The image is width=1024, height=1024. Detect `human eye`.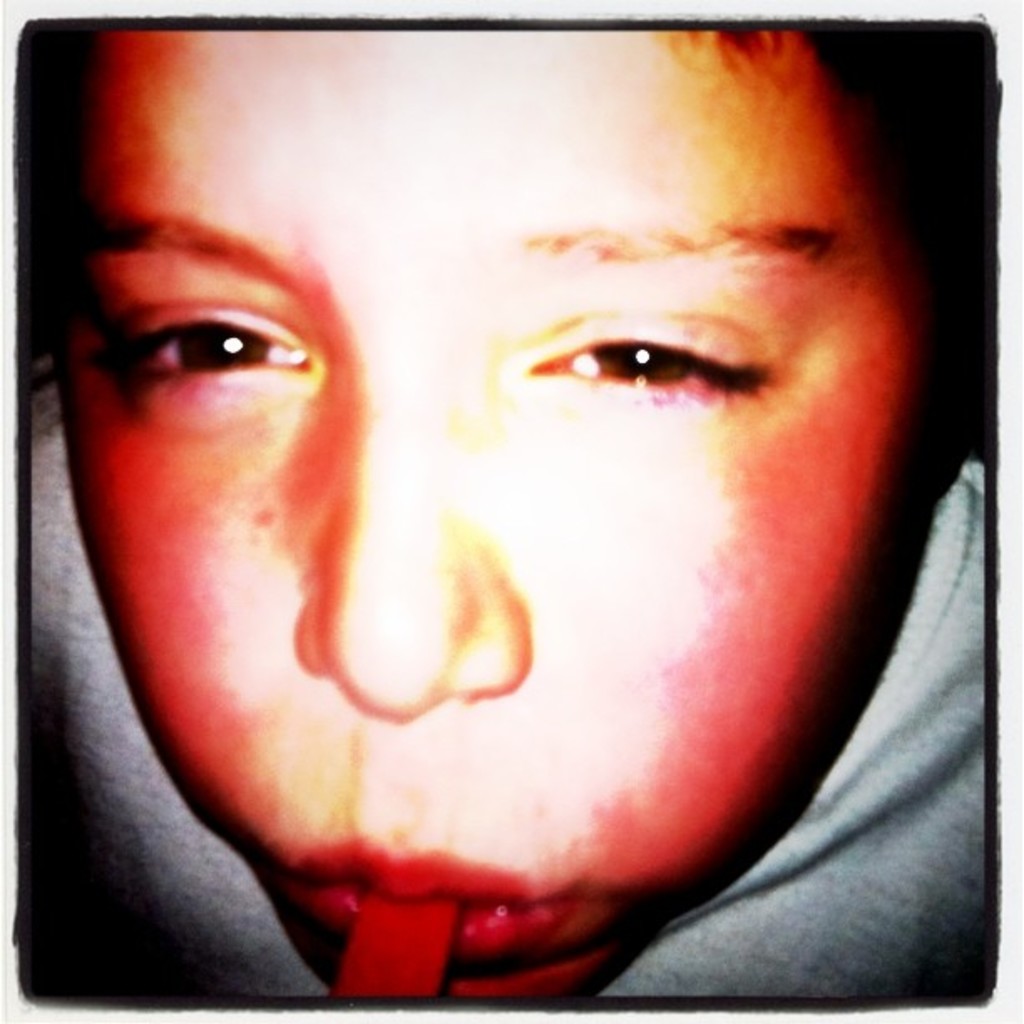
Detection: box=[75, 273, 325, 425].
